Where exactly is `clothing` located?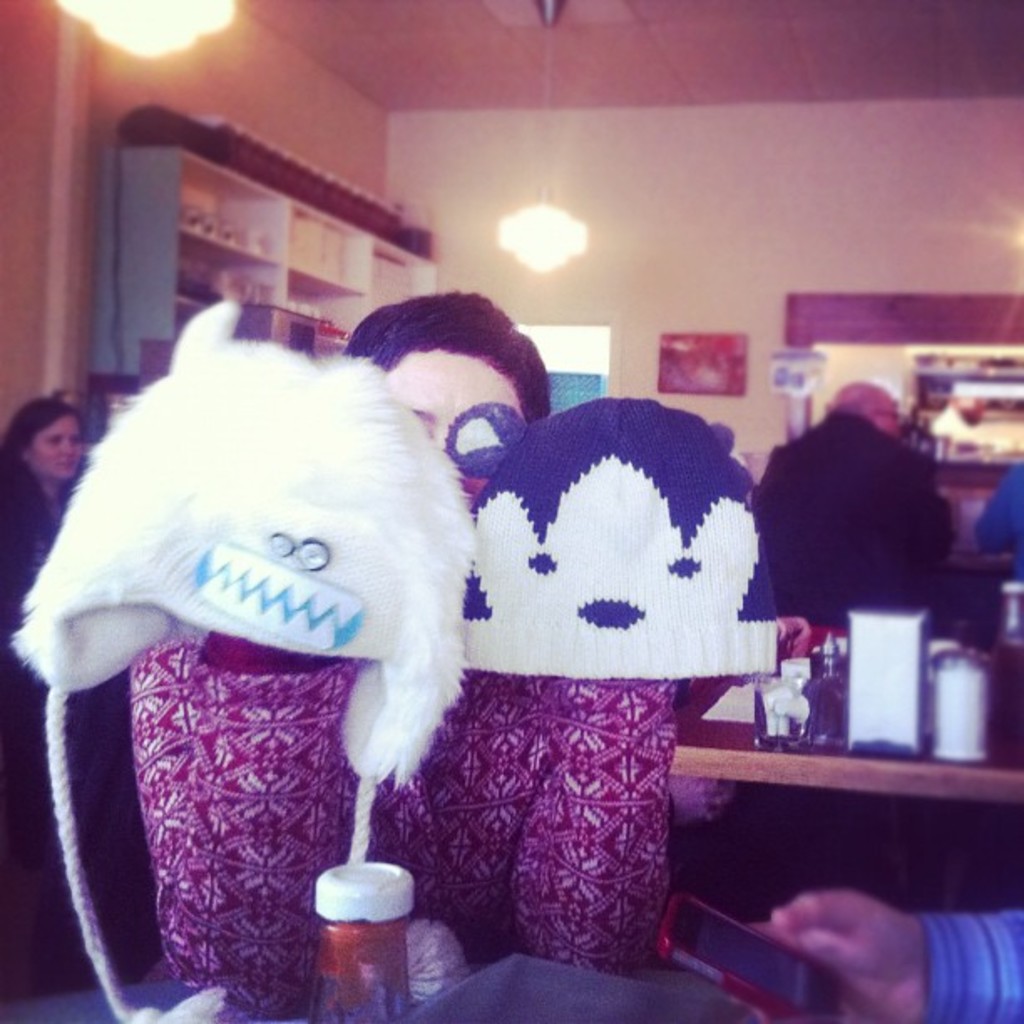
Its bounding box is [927,912,1022,1022].
